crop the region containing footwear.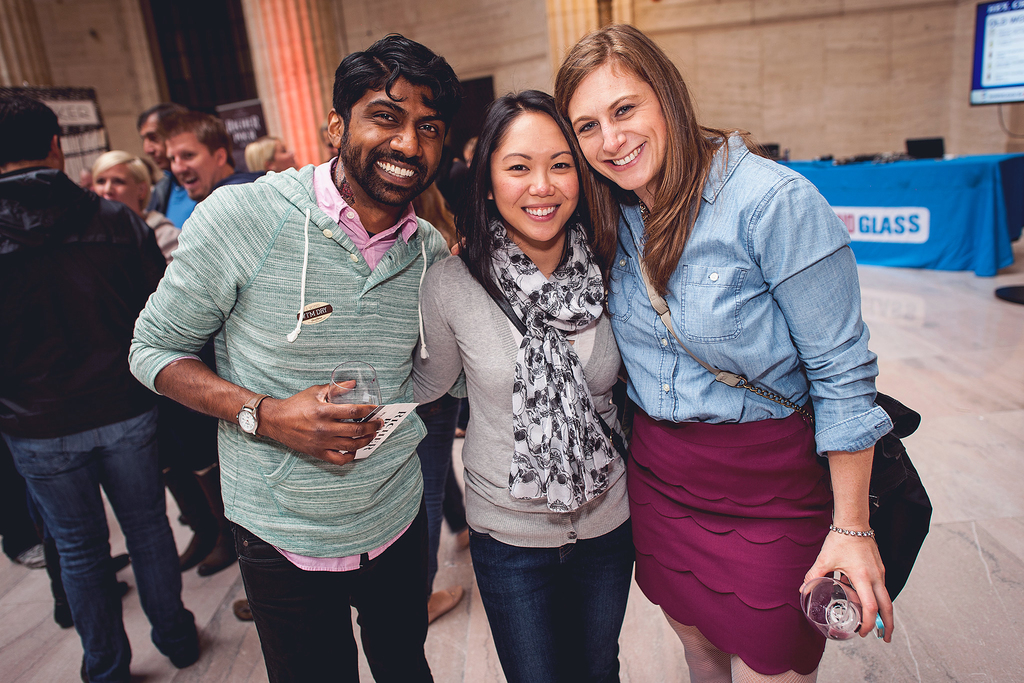
Crop region: [232, 597, 253, 629].
